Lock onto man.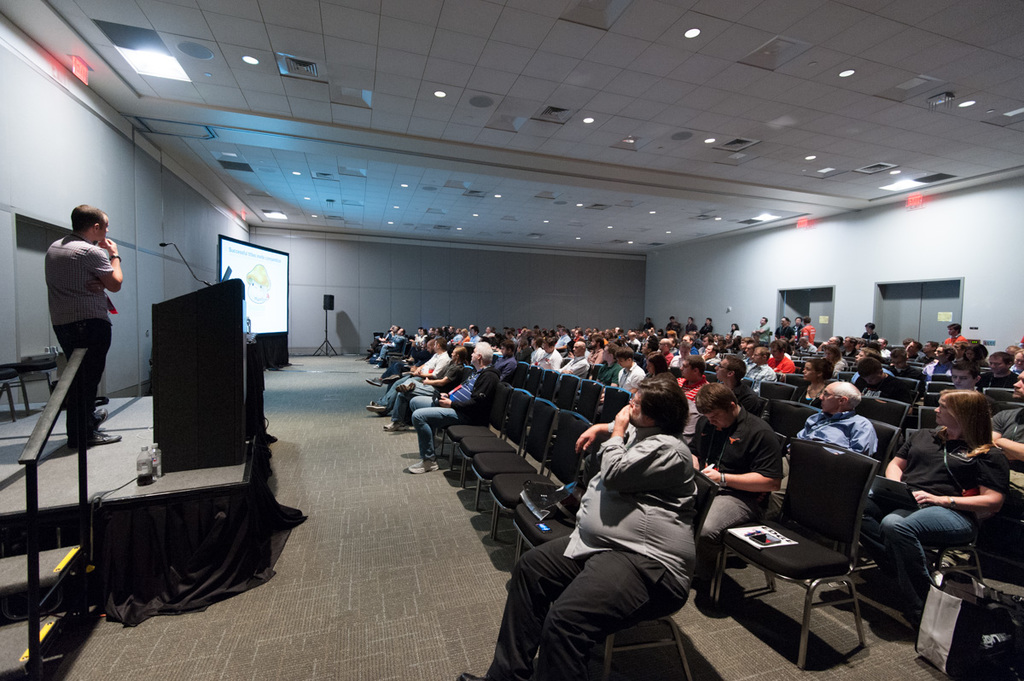
Locked: pyautogui.locateOnScreen(796, 382, 894, 467).
